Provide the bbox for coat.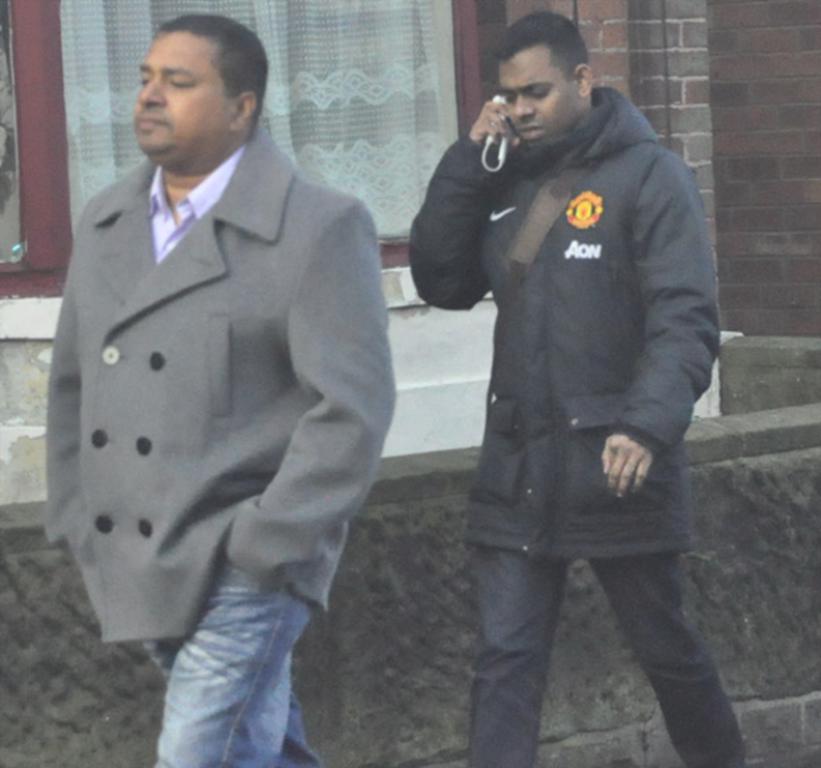
bbox(415, 90, 726, 584).
